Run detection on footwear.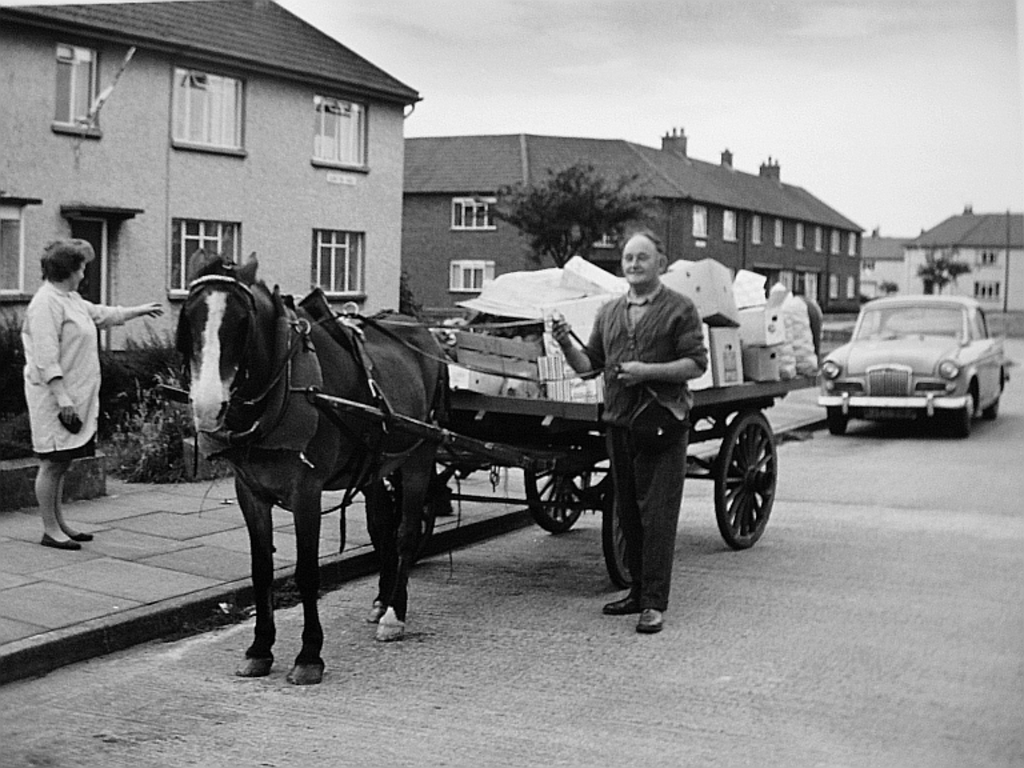
Result: (39,537,81,551).
